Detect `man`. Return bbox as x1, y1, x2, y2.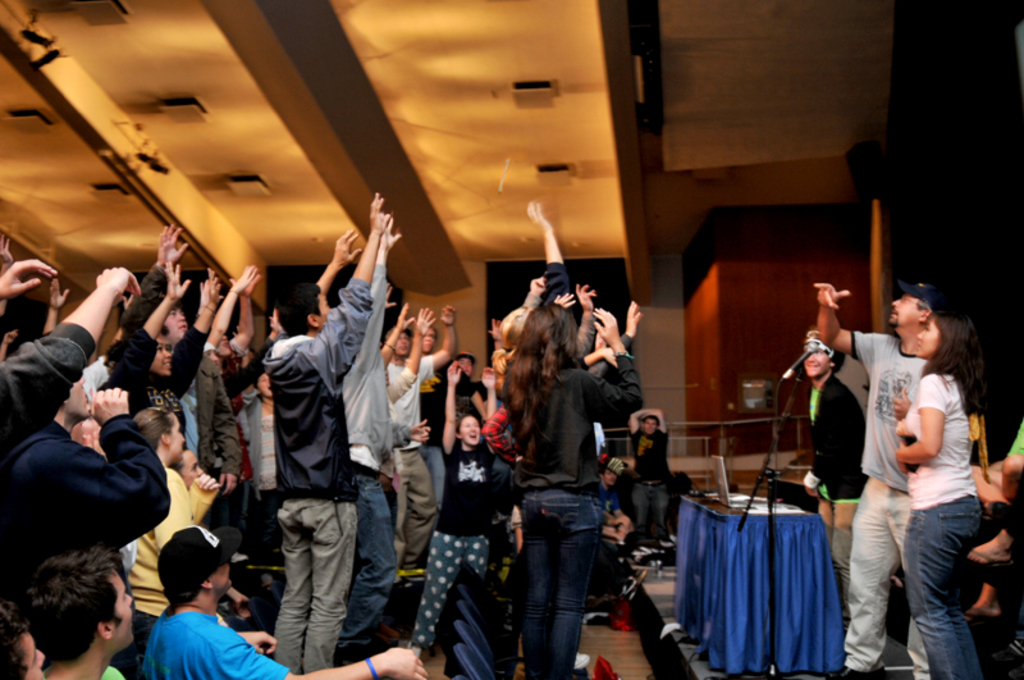
145, 521, 431, 679.
